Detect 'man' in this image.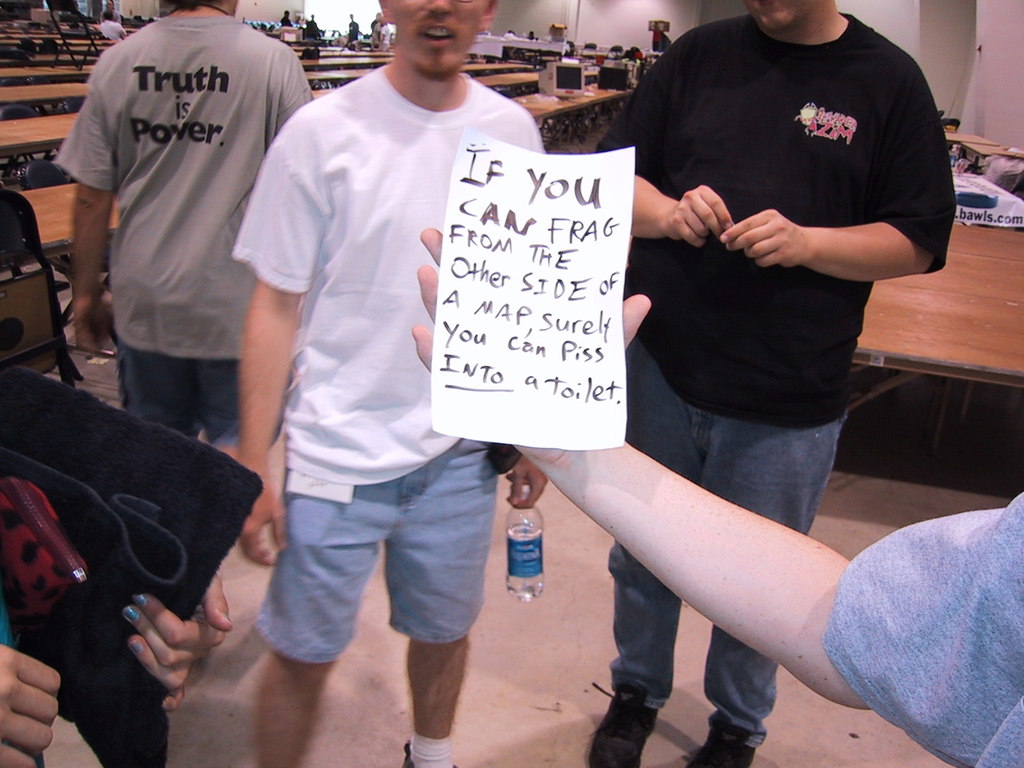
Detection: (97, 9, 127, 41).
